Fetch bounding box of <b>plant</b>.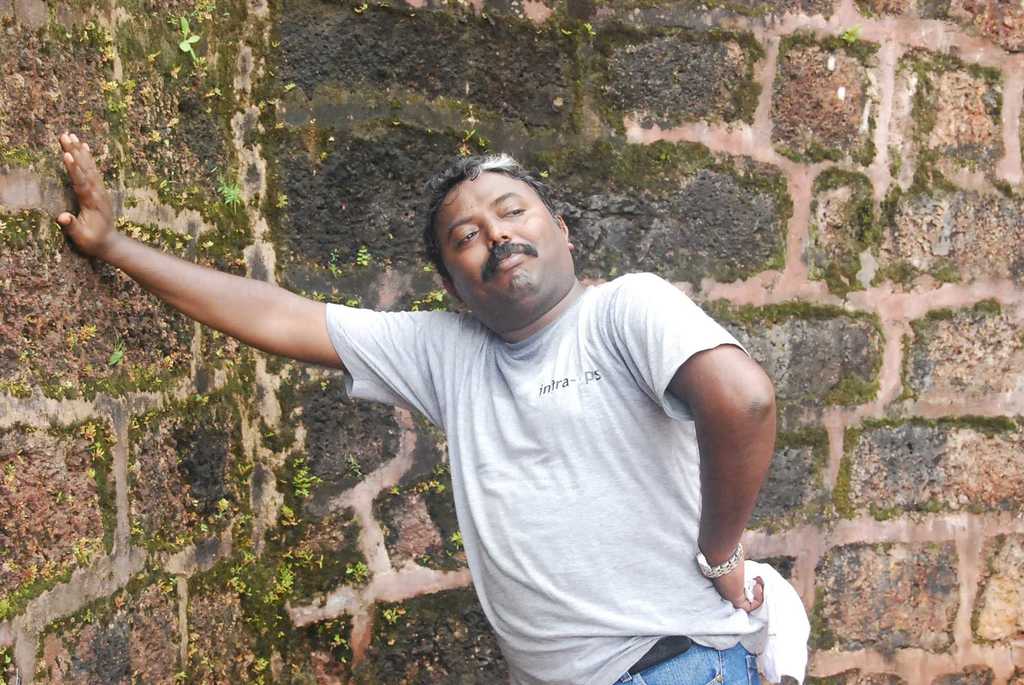
Bbox: region(584, 22, 596, 36).
